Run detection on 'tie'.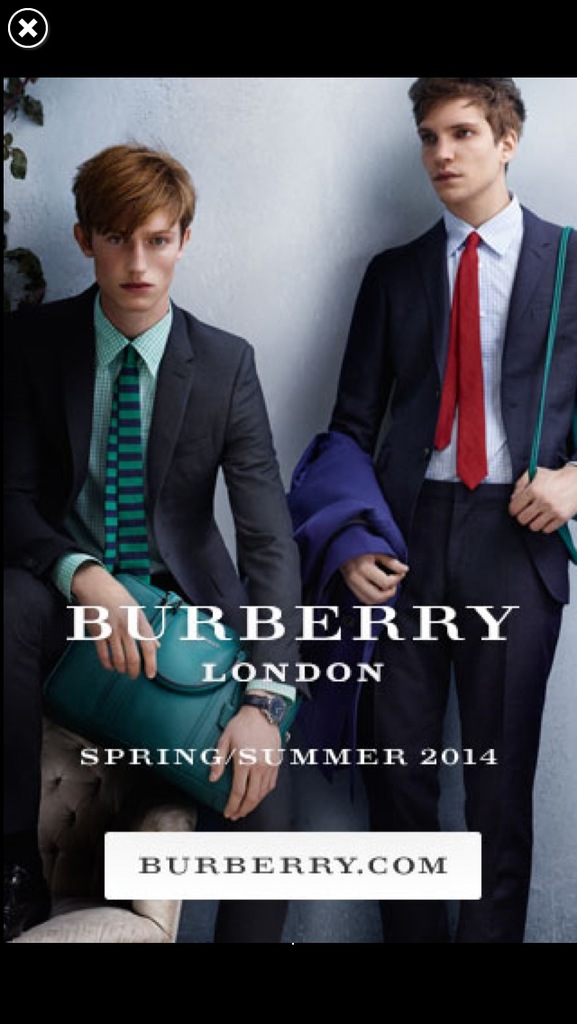
Result: bbox=[94, 344, 158, 588].
